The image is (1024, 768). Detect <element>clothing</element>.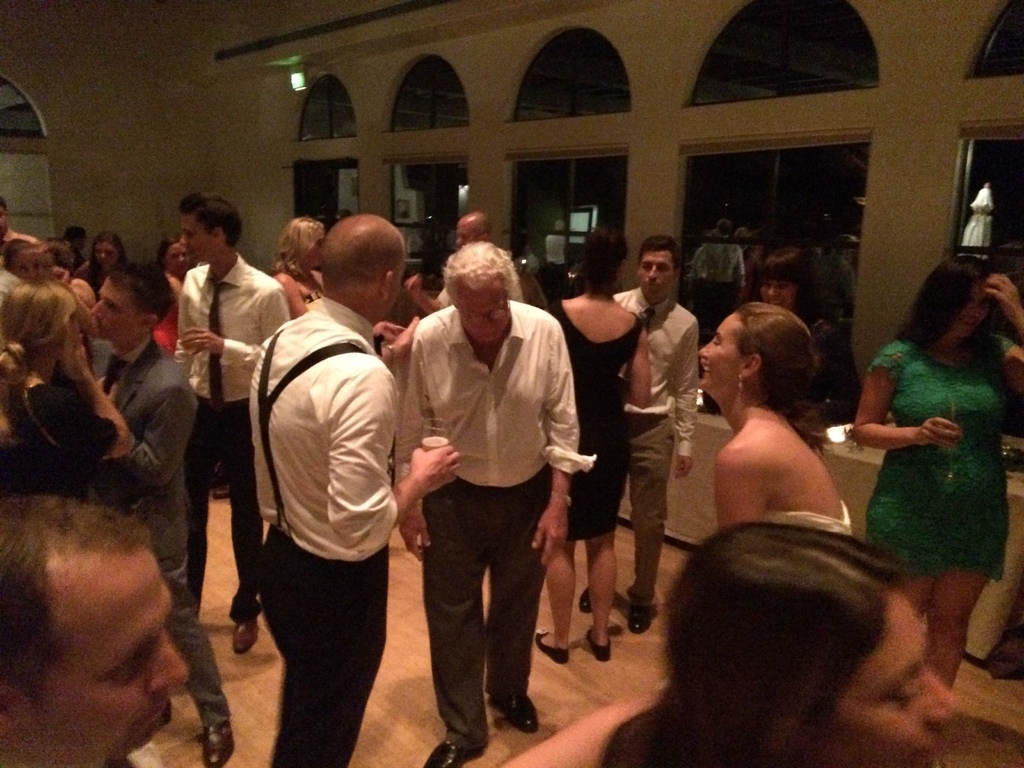
Detection: select_region(423, 465, 549, 744).
